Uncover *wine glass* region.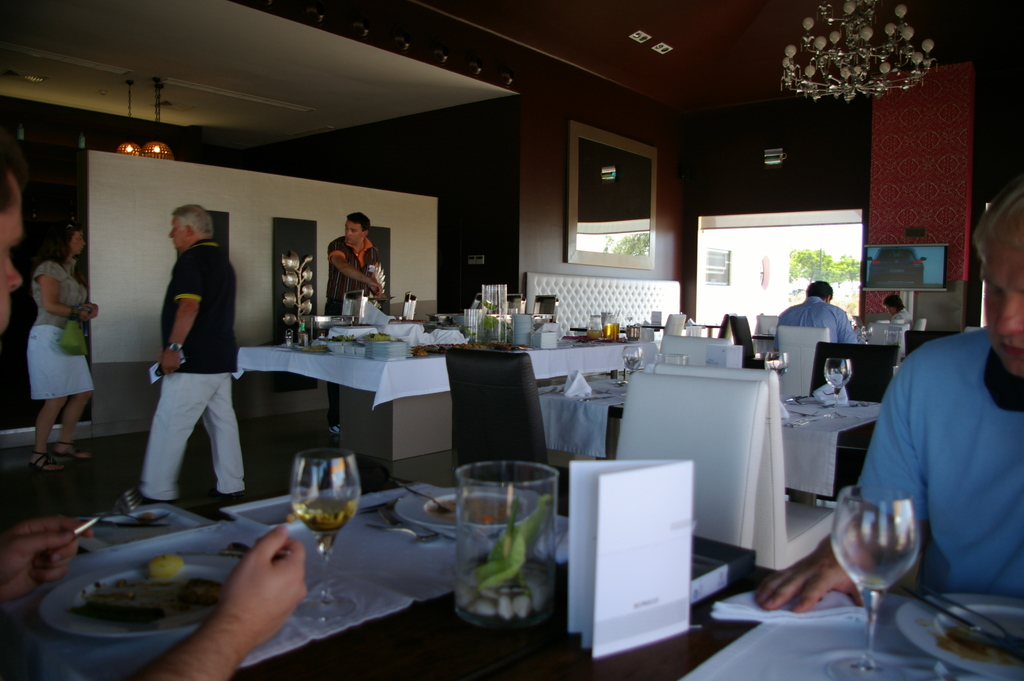
Uncovered: <region>826, 352, 853, 409</region>.
